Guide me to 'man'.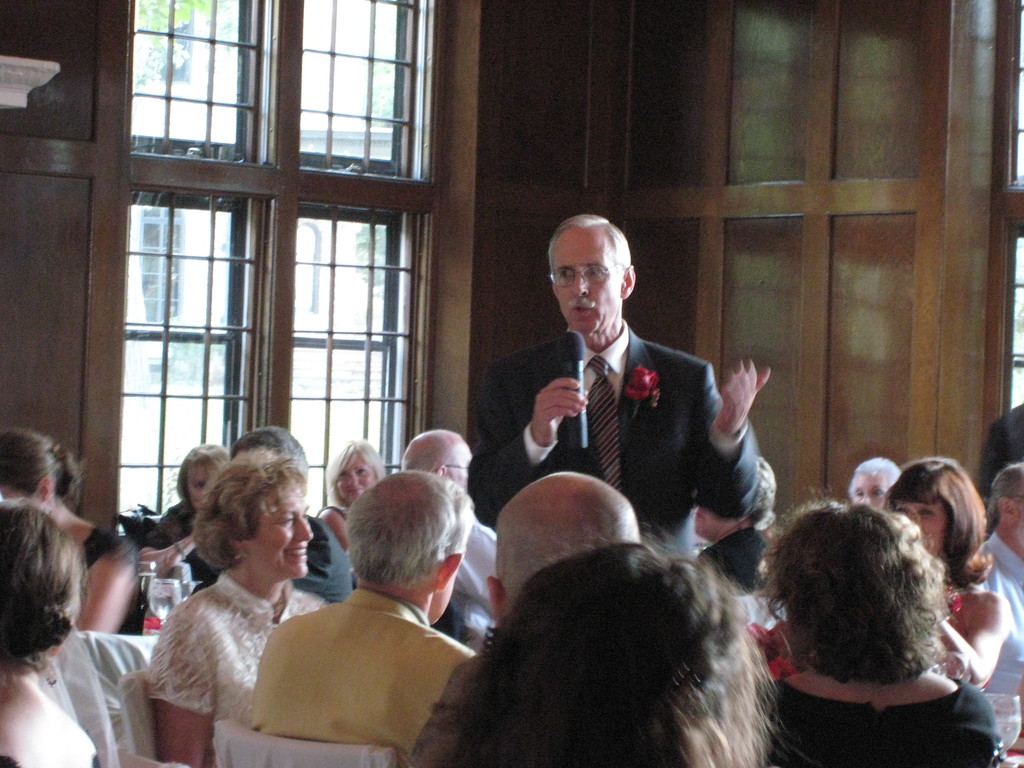
Guidance: select_region(480, 241, 777, 583).
